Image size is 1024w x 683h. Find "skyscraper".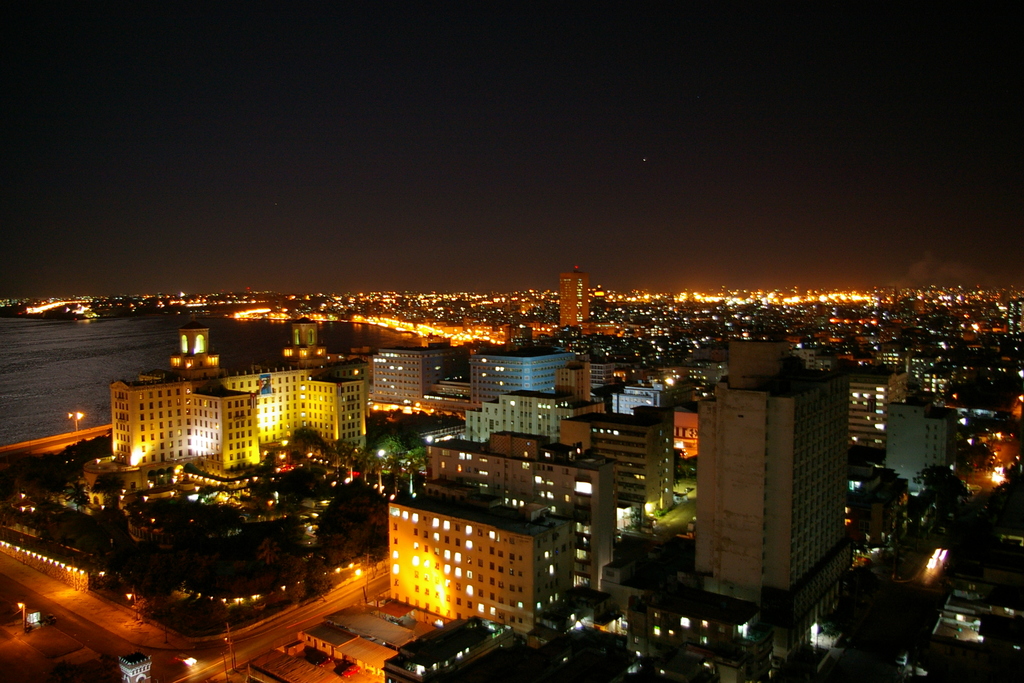
pyautogui.locateOnScreen(319, 371, 374, 456).
